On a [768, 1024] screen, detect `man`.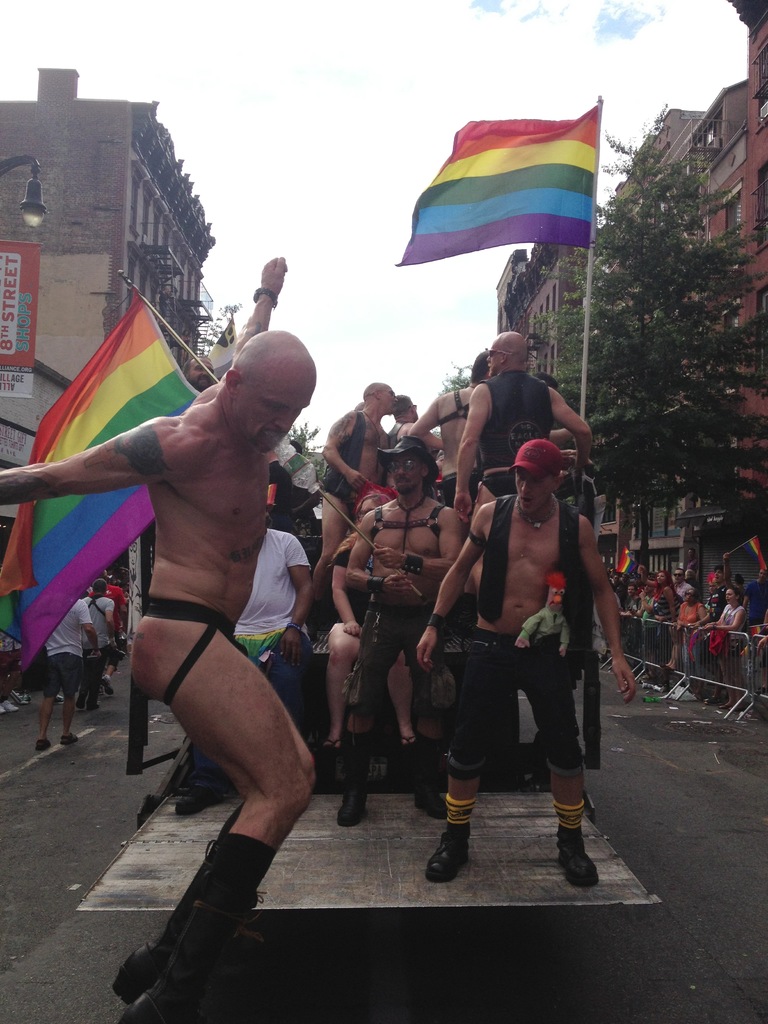
rect(340, 431, 469, 826).
